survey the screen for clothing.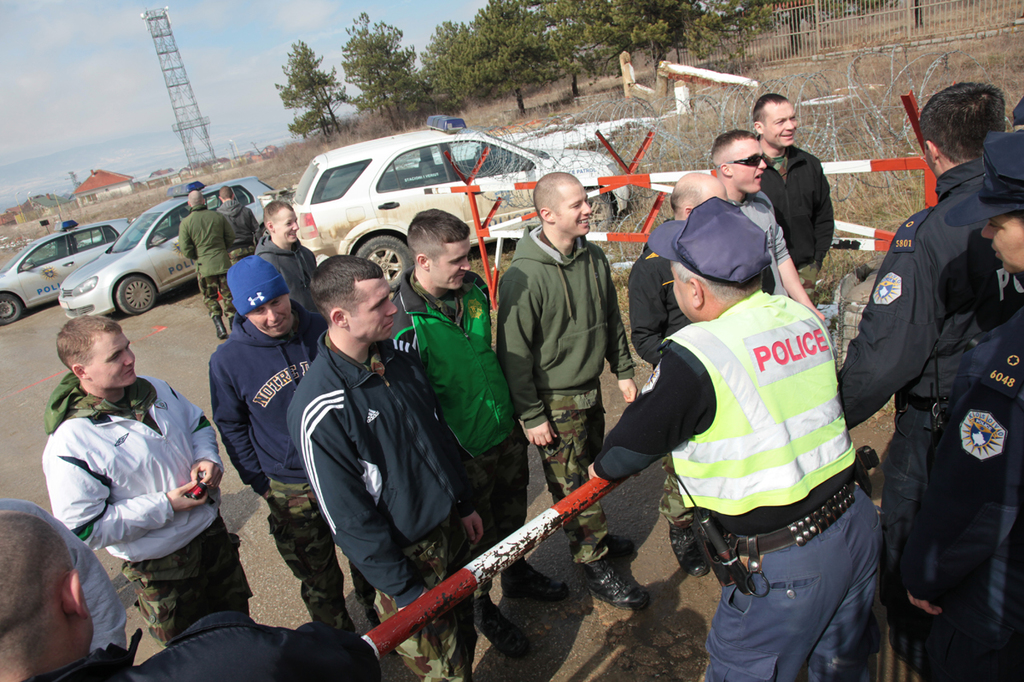
Survey found: (47, 366, 241, 620).
